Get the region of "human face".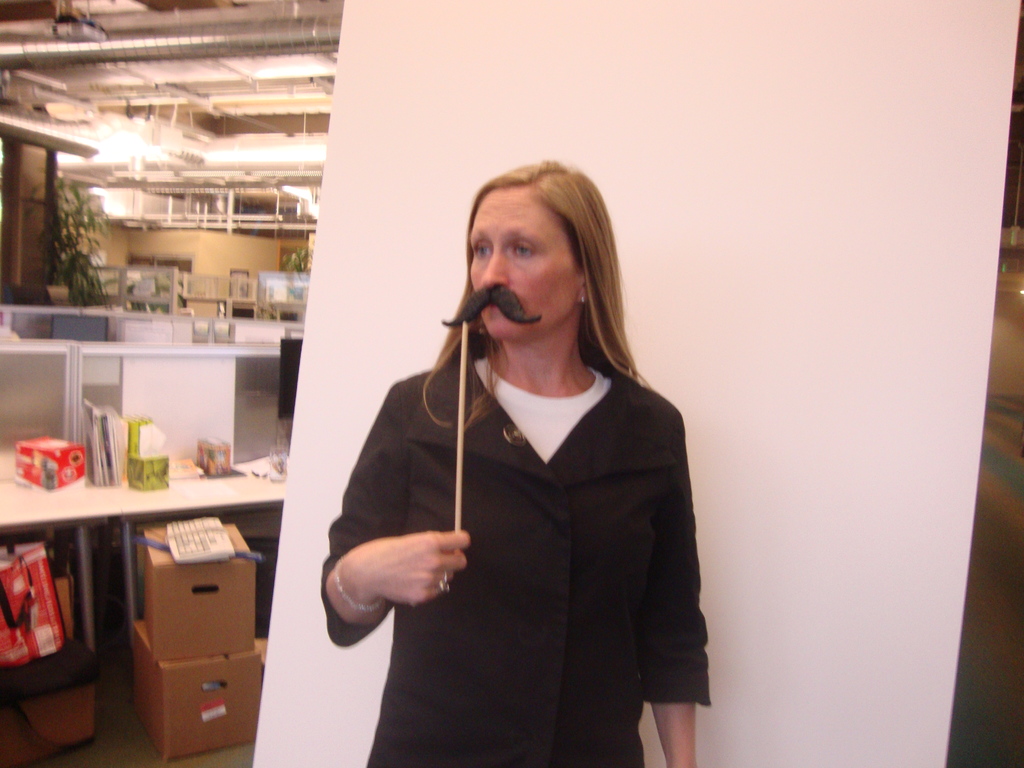
BBox(454, 191, 584, 343).
